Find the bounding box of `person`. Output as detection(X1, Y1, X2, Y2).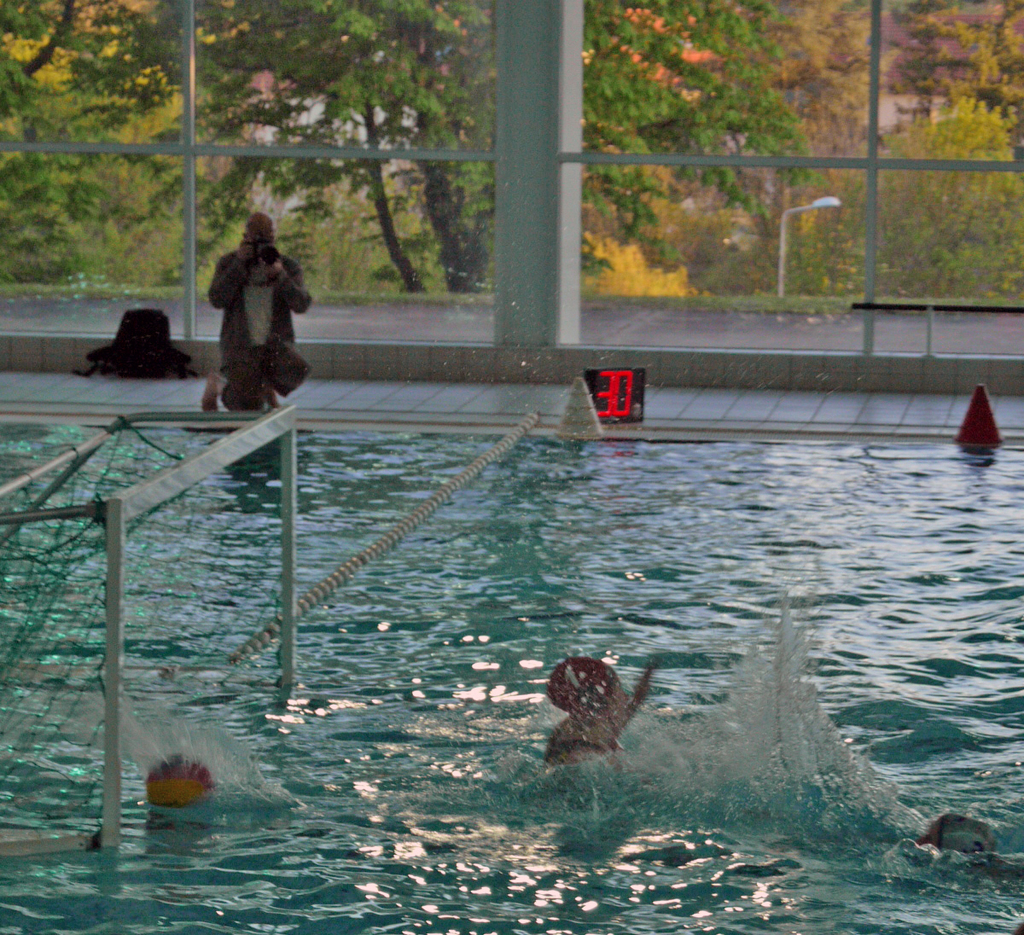
detection(542, 654, 661, 770).
